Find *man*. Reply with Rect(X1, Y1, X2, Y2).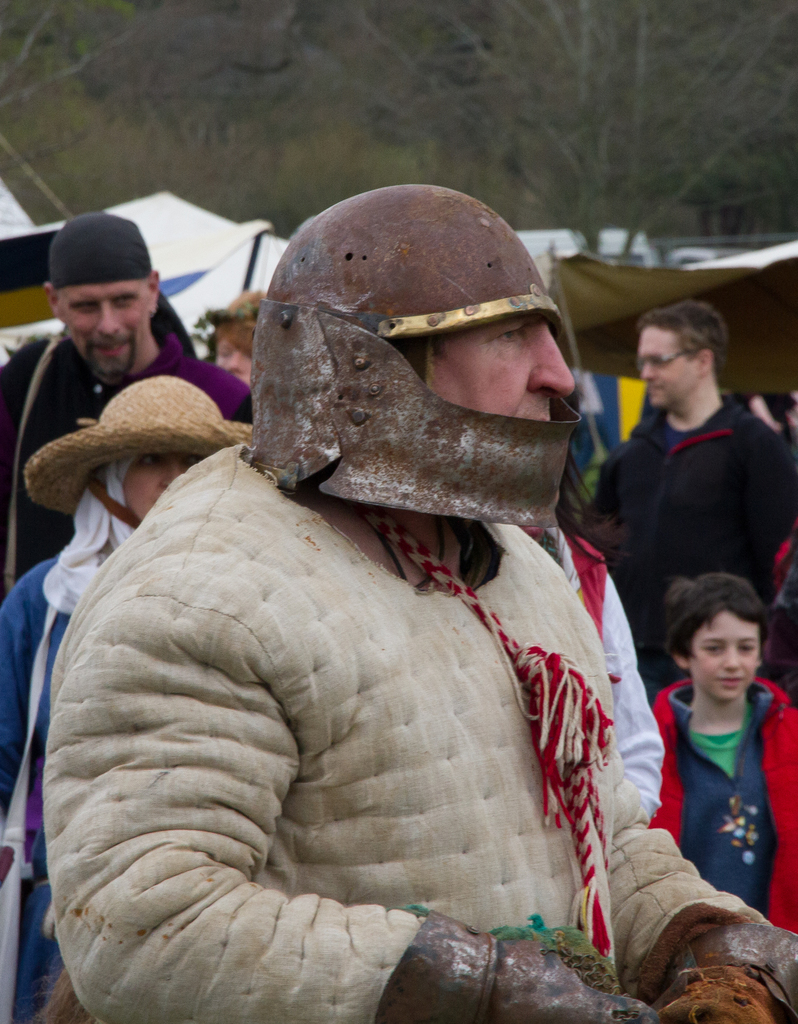
Rect(0, 212, 257, 609).
